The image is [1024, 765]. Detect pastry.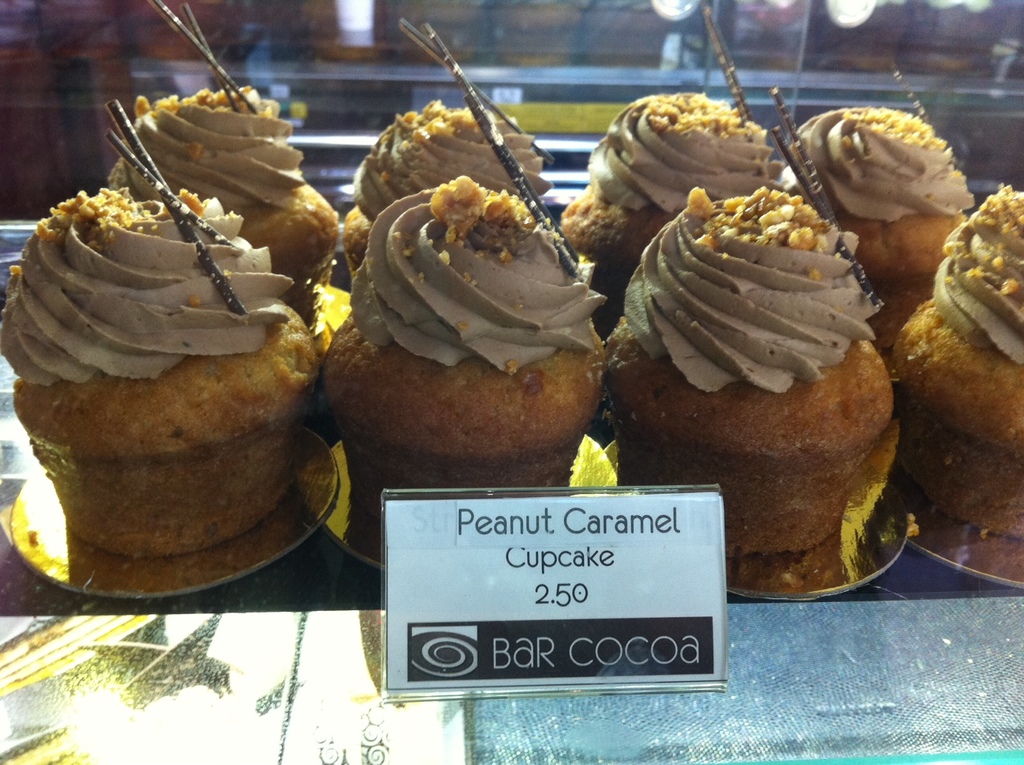
Detection: (x1=335, y1=145, x2=622, y2=486).
